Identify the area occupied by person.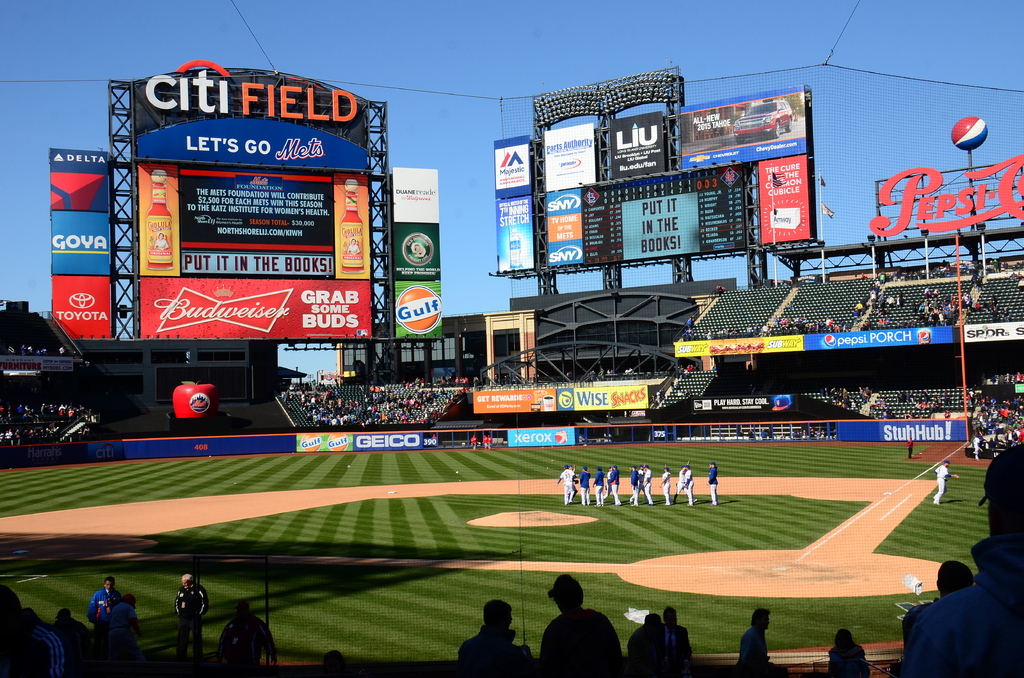
Area: [706,461,716,506].
